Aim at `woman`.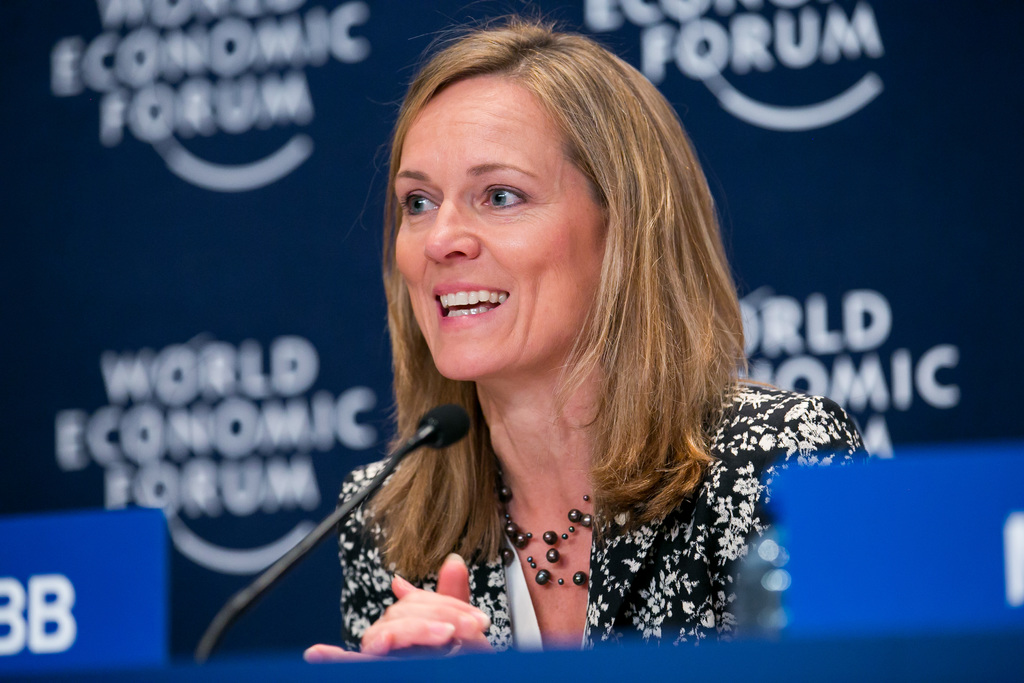
Aimed at <box>278,45,829,682</box>.
